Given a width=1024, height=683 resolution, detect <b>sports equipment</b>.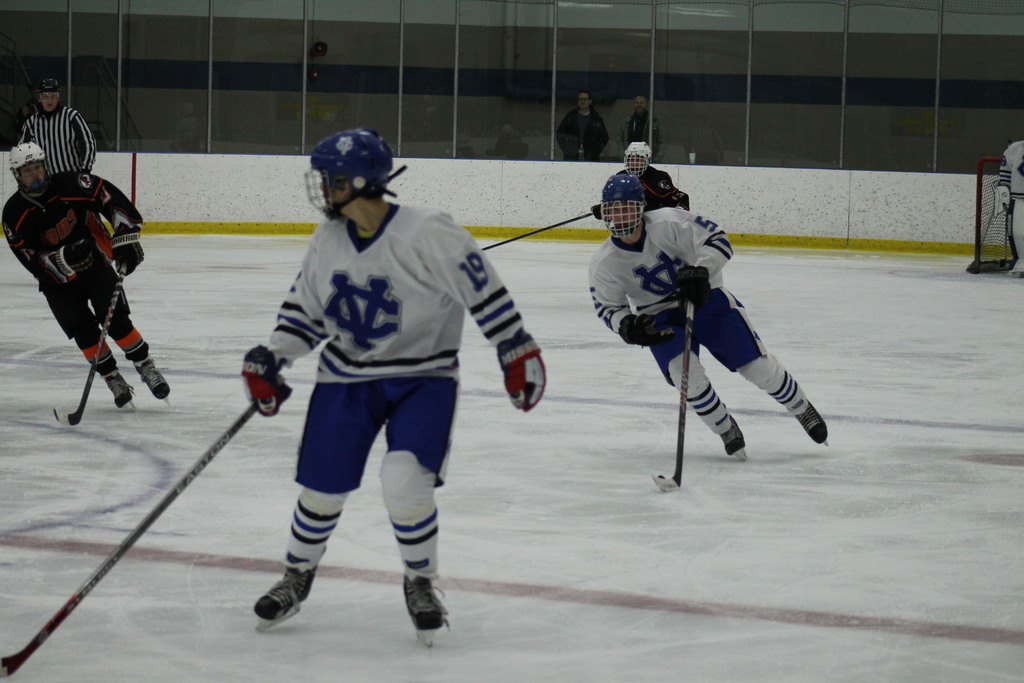
[x1=132, y1=352, x2=171, y2=406].
